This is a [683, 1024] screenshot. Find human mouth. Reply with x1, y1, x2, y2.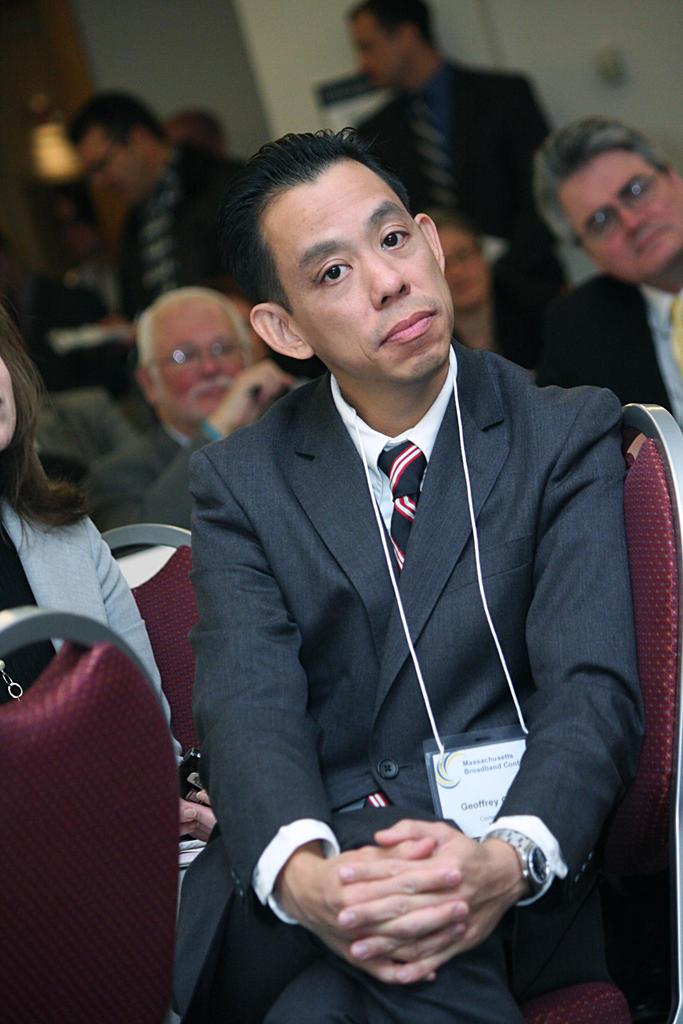
377, 305, 438, 347.
